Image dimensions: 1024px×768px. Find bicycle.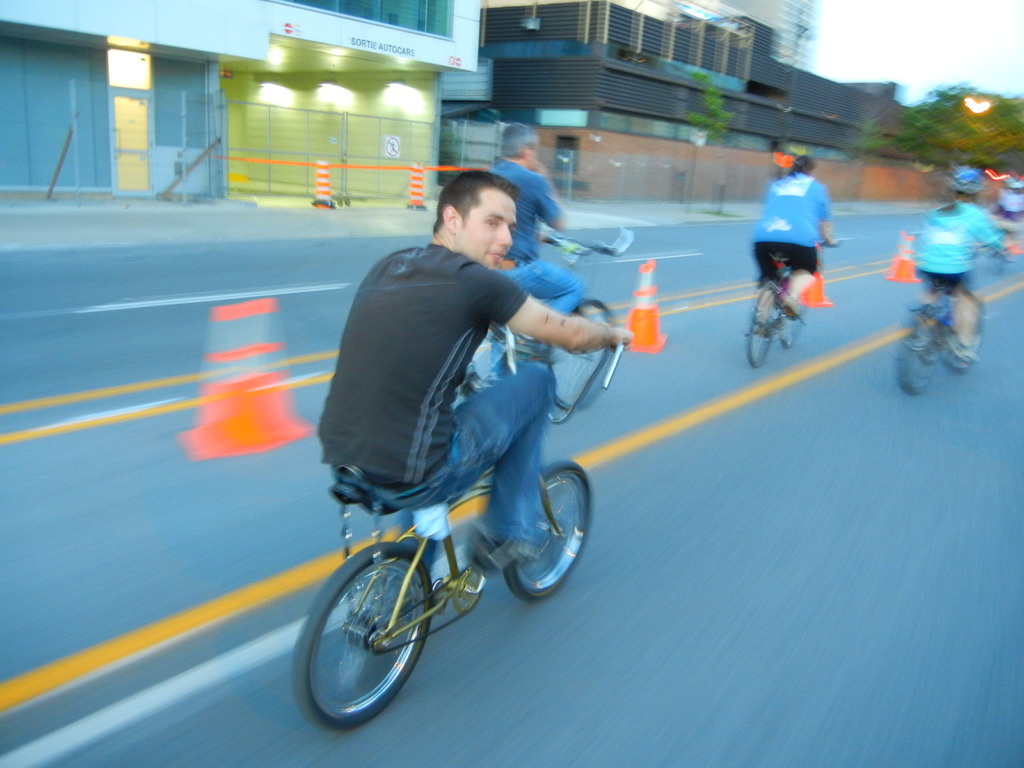
895,242,1016,396.
